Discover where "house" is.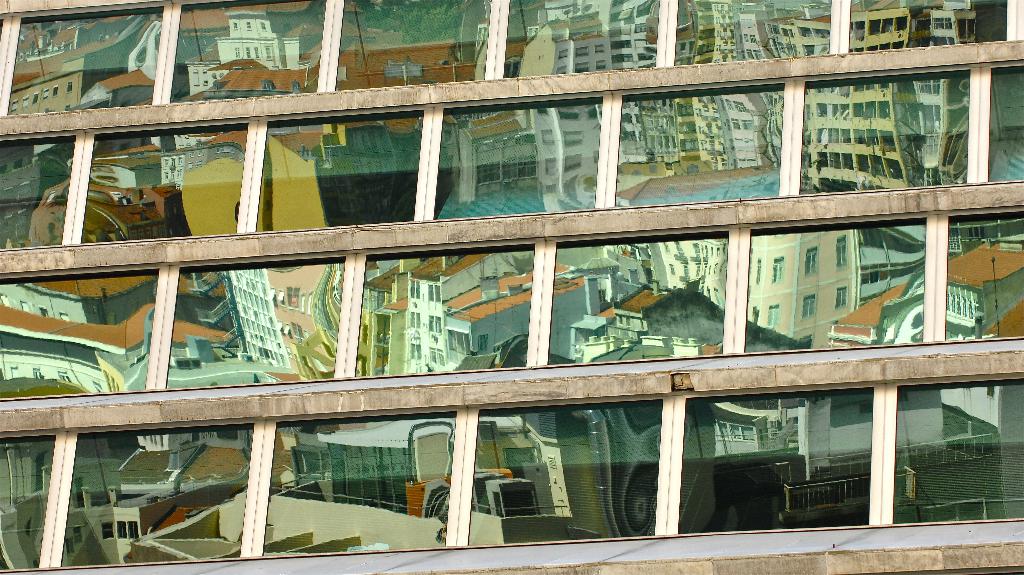
Discovered at (left=609, top=90, right=783, bottom=213).
